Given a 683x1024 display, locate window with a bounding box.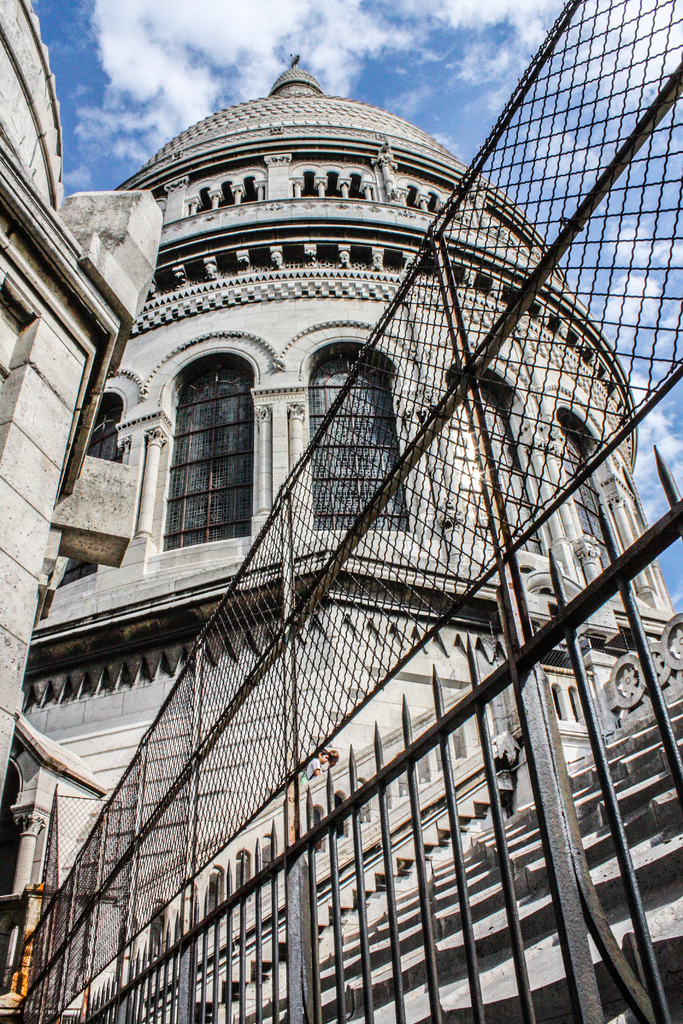
Located: (x1=96, y1=369, x2=144, y2=465).
